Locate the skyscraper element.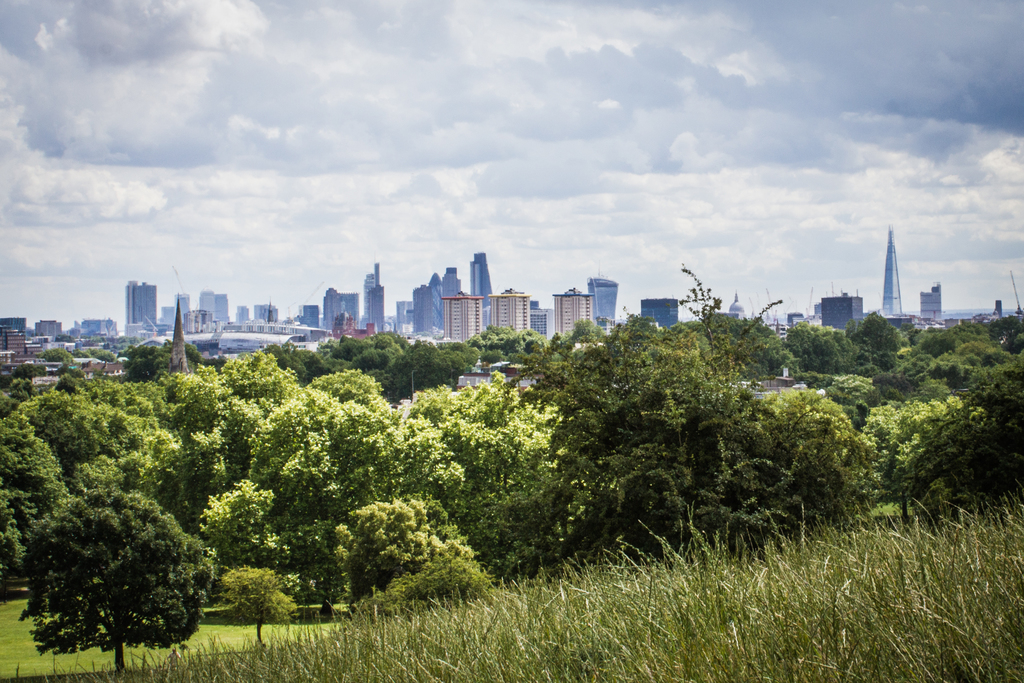
Element bbox: <region>173, 290, 195, 318</region>.
